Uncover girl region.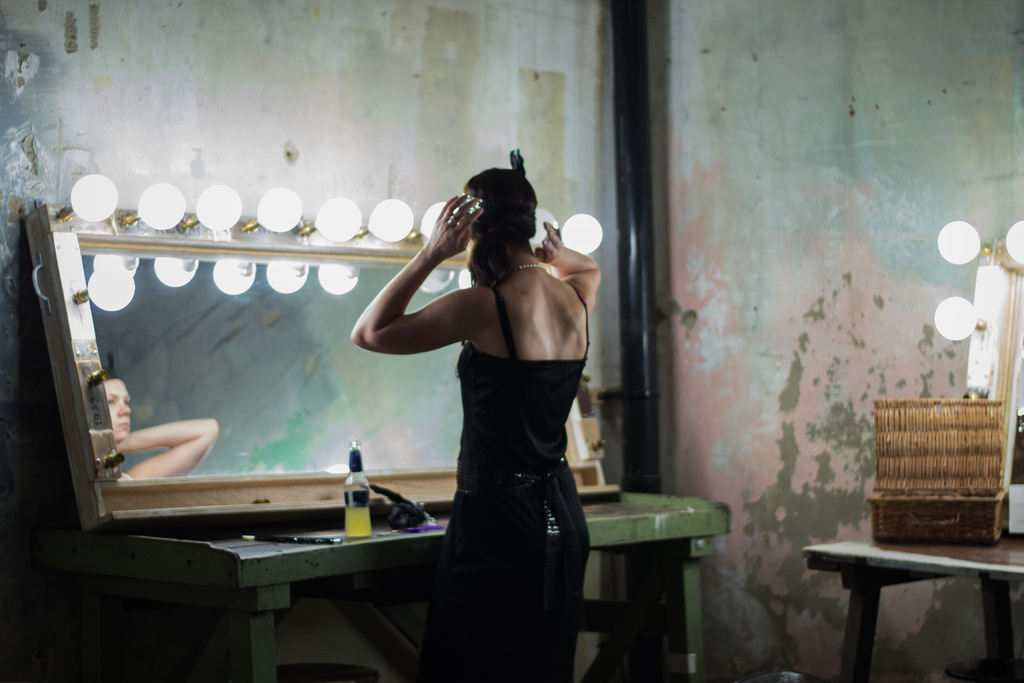
Uncovered: x1=105, y1=371, x2=213, y2=486.
